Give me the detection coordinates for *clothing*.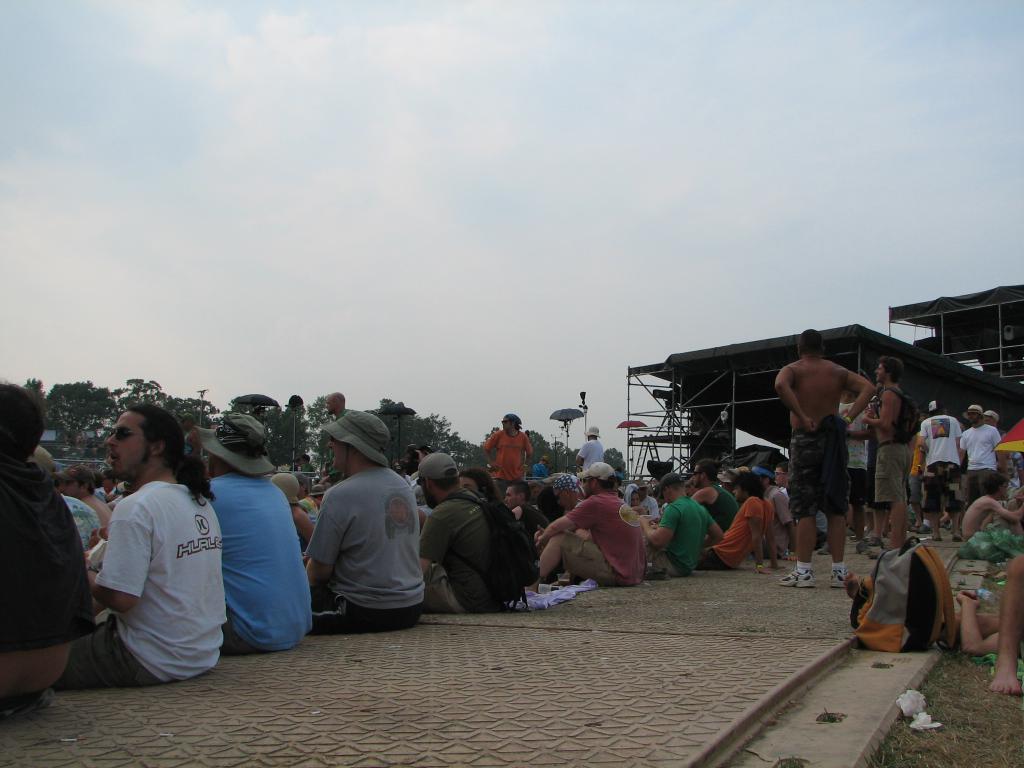
[286,403,310,463].
